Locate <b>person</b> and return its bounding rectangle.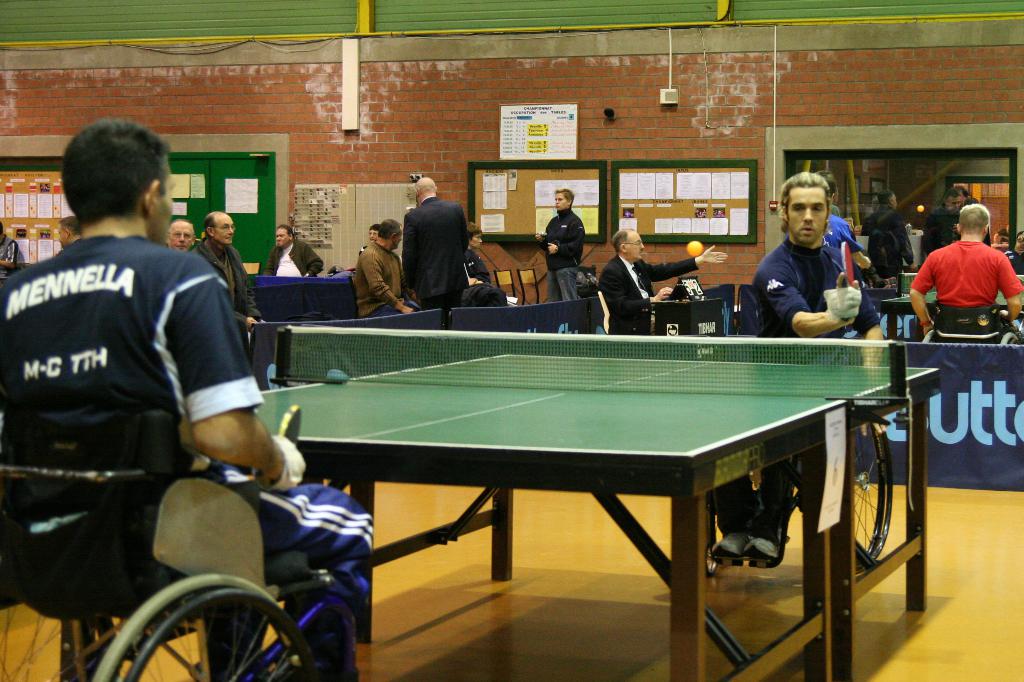
<region>812, 170, 869, 269</region>.
